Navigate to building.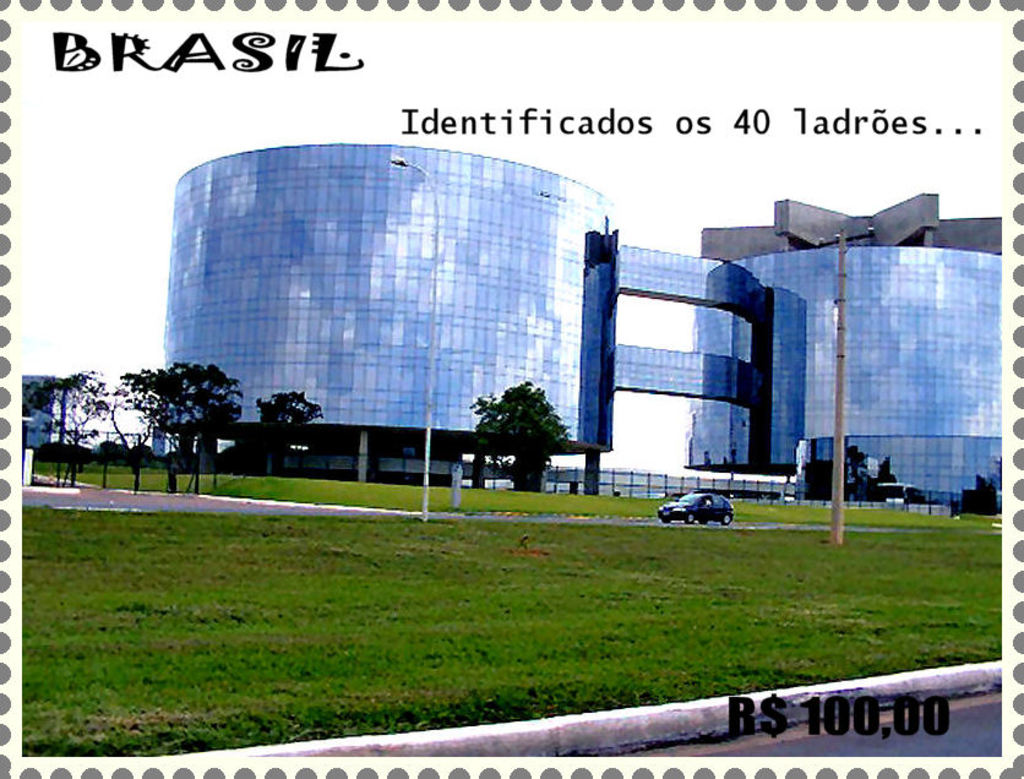
Navigation target: rect(26, 375, 51, 456).
